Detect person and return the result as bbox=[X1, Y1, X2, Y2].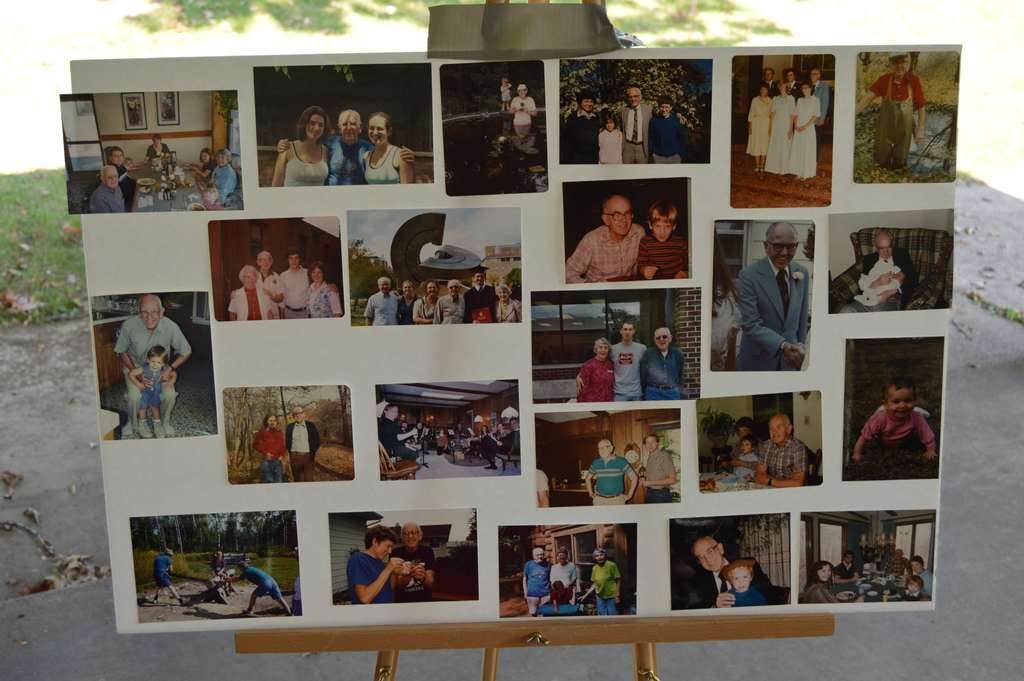
bbox=[79, 158, 132, 218].
